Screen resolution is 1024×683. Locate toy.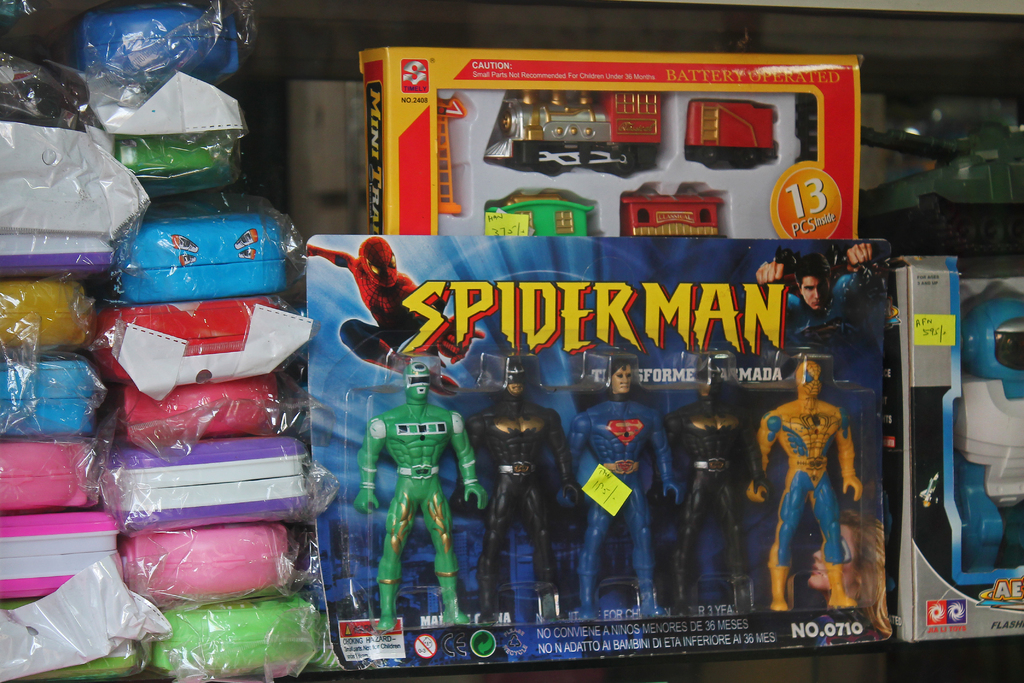
rect(447, 356, 584, 627).
